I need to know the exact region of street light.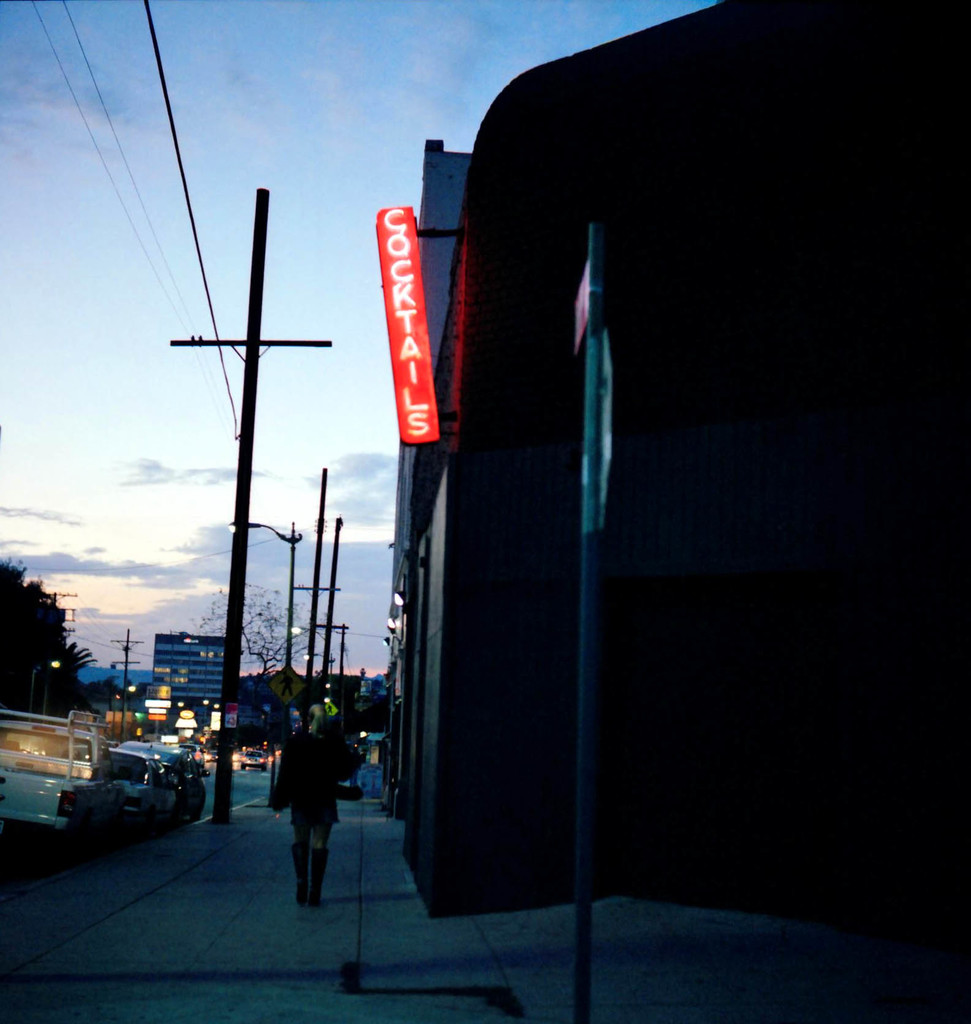
Region: box(286, 627, 335, 673).
